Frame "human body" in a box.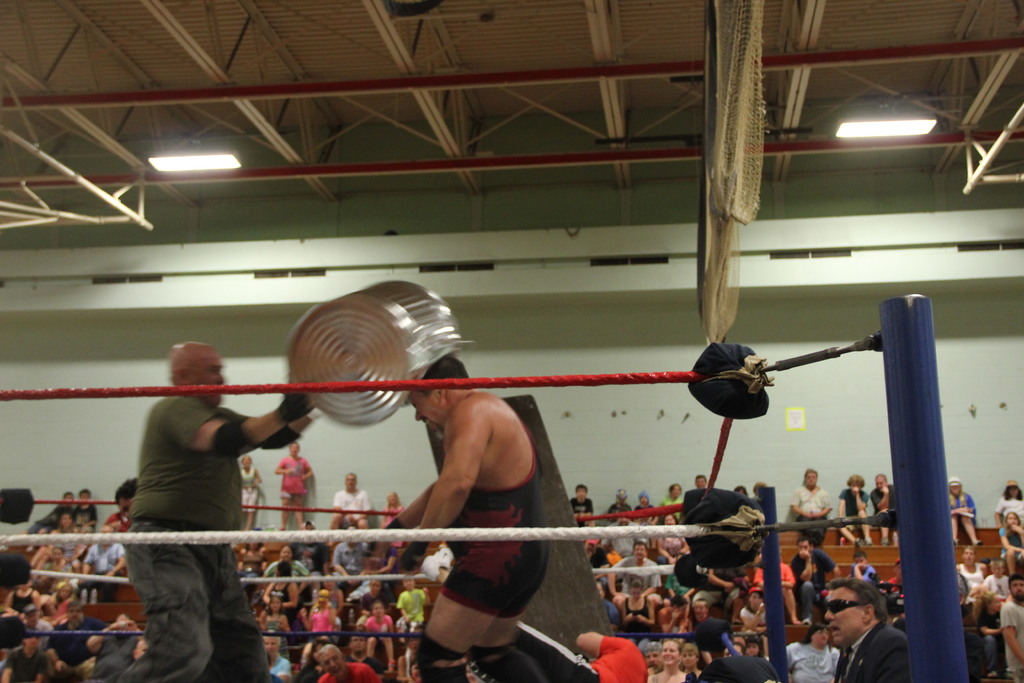
(x1=657, y1=590, x2=682, y2=638).
